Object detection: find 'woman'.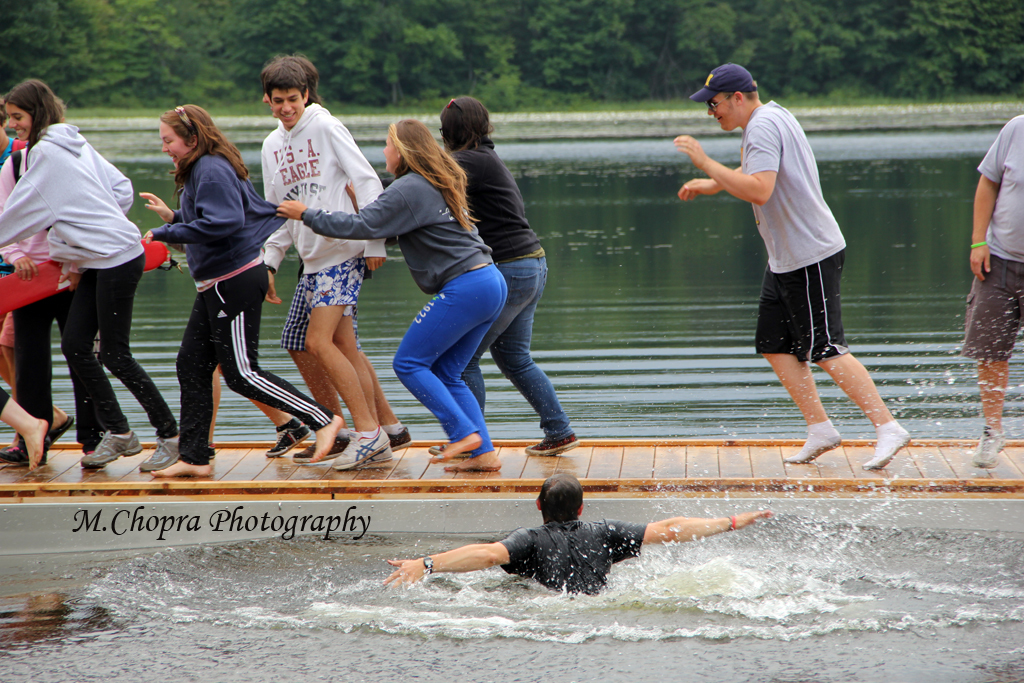
[left=429, top=96, right=581, bottom=451].
